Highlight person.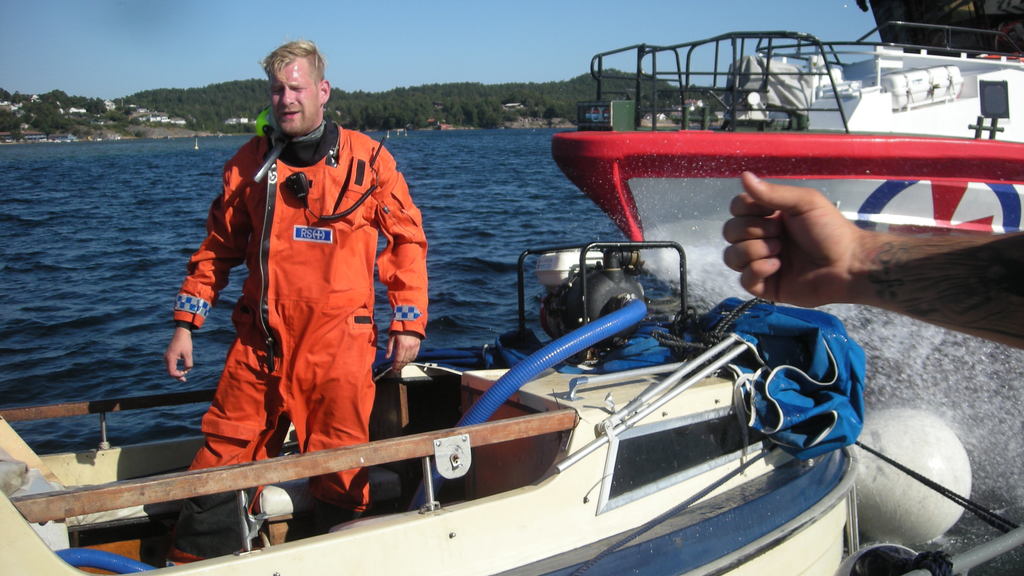
Highlighted region: <bbox>174, 64, 427, 495</bbox>.
